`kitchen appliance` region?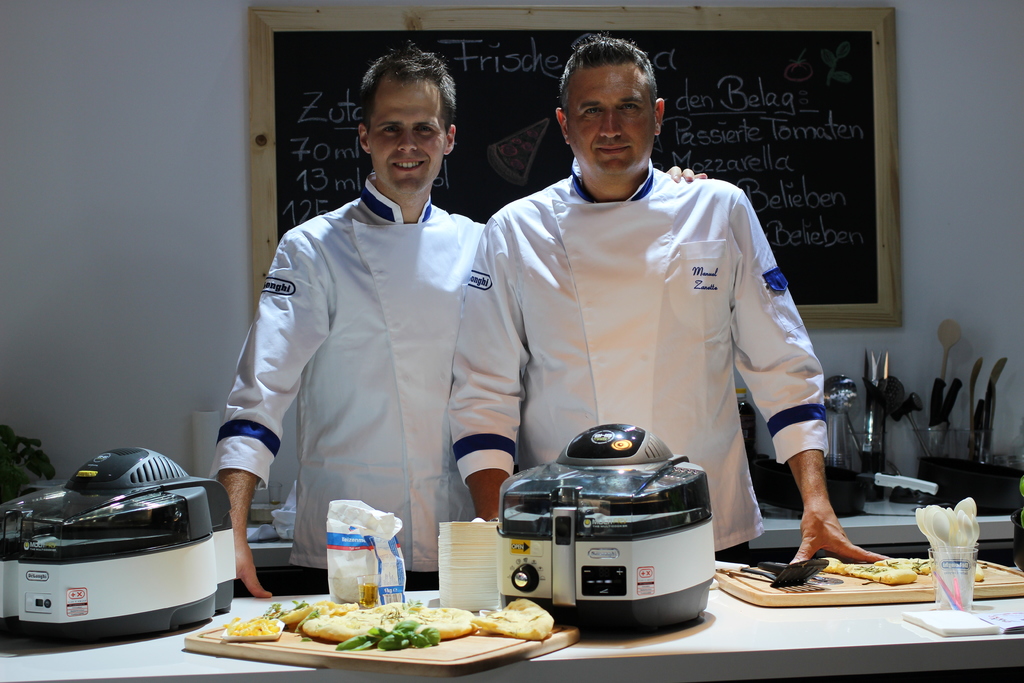
x1=8 y1=445 x2=241 y2=646
